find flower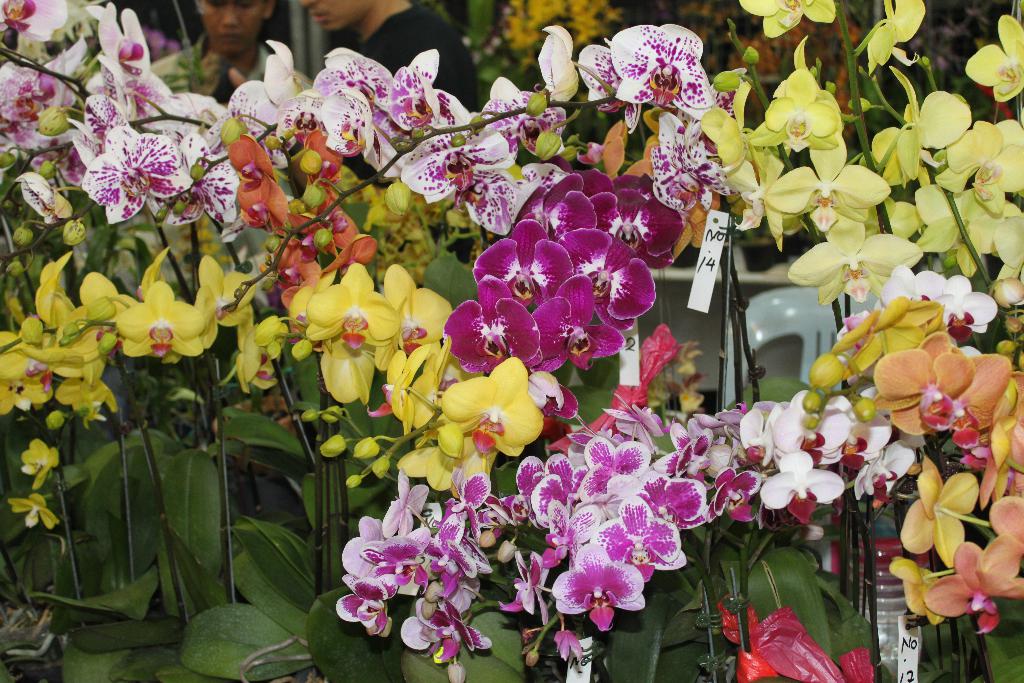
crop(282, 79, 370, 157)
